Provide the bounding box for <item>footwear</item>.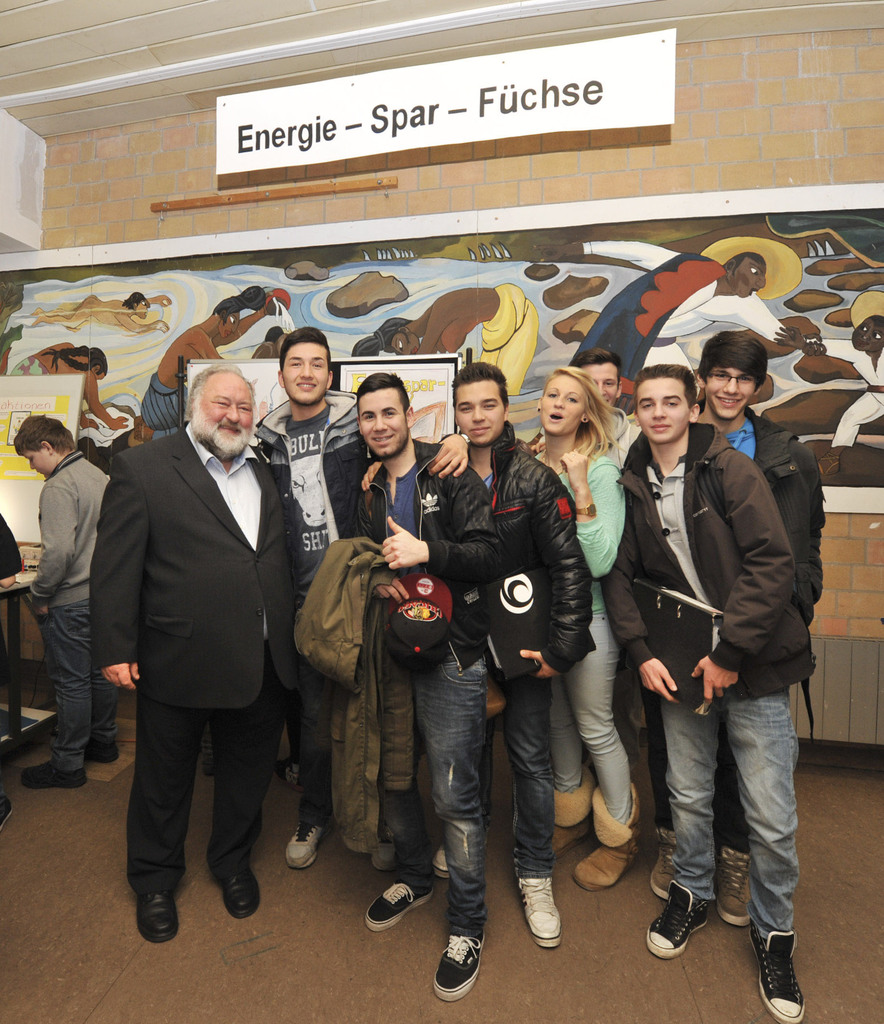
[134, 886, 176, 942].
